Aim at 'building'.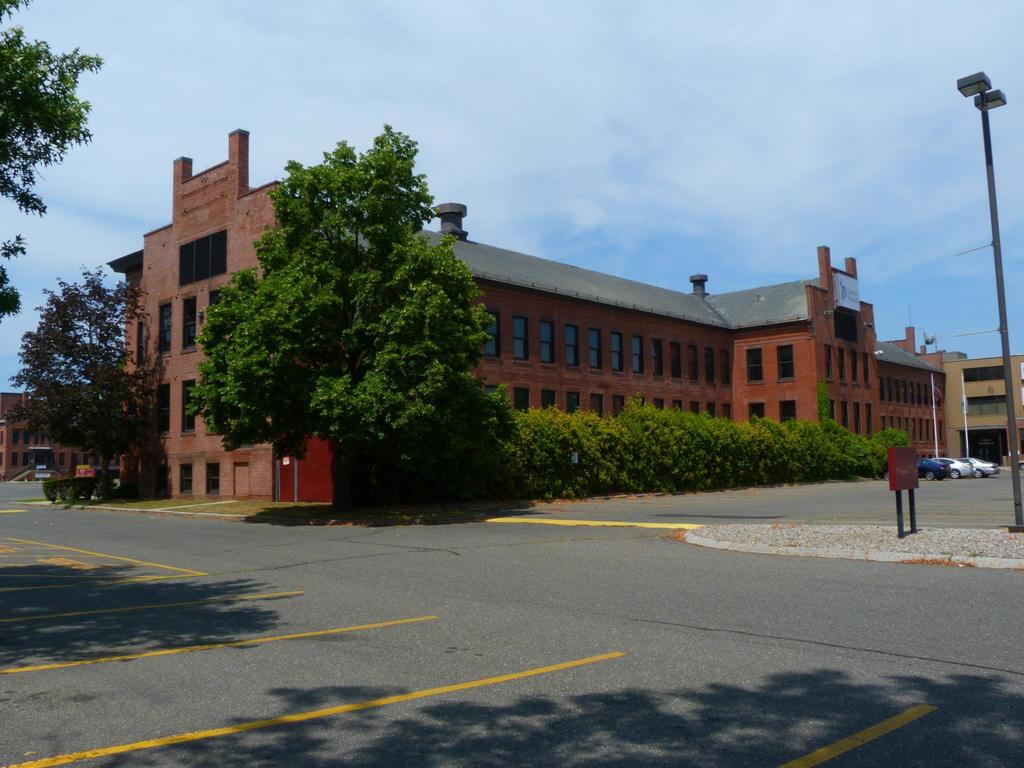
Aimed at [x1=0, y1=365, x2=132, y2=500].
